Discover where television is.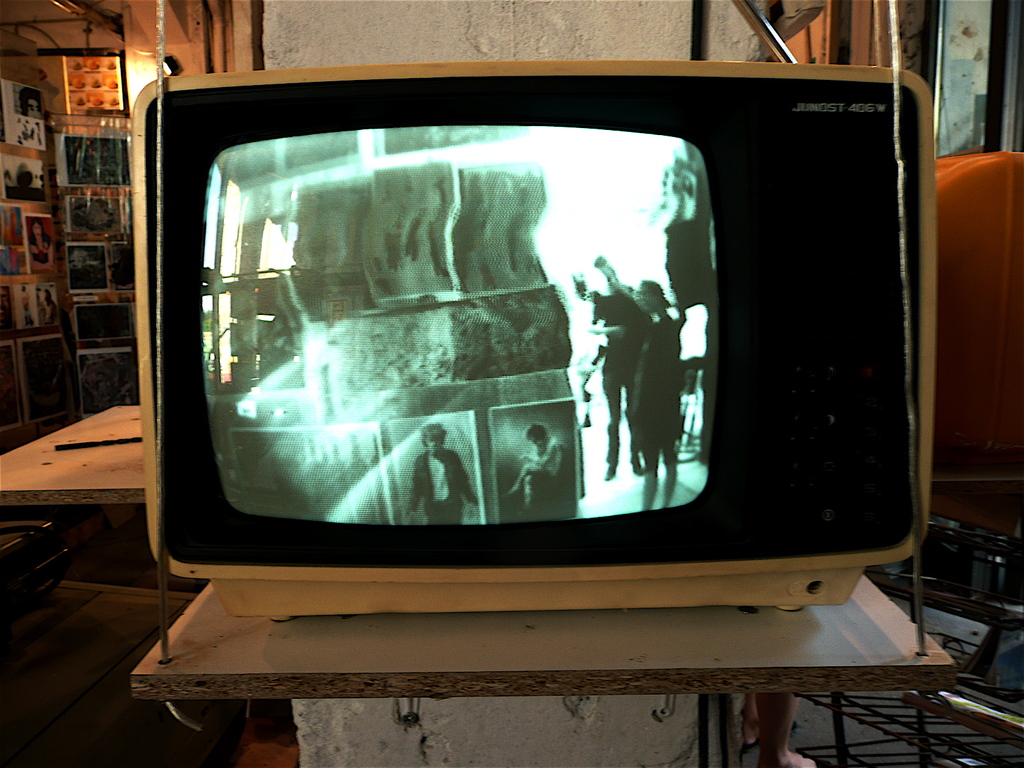
Discovered at pyautogui.locateOnScreen(129, 69, 950, 627).
